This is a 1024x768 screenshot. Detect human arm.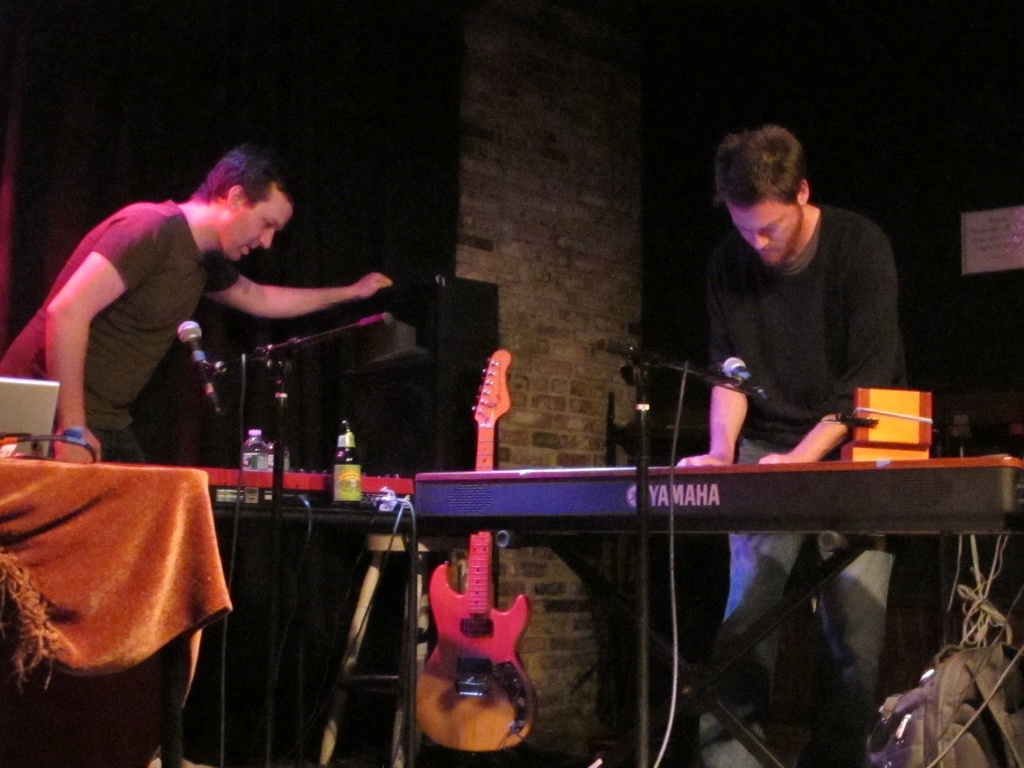
678 262 753 471.
